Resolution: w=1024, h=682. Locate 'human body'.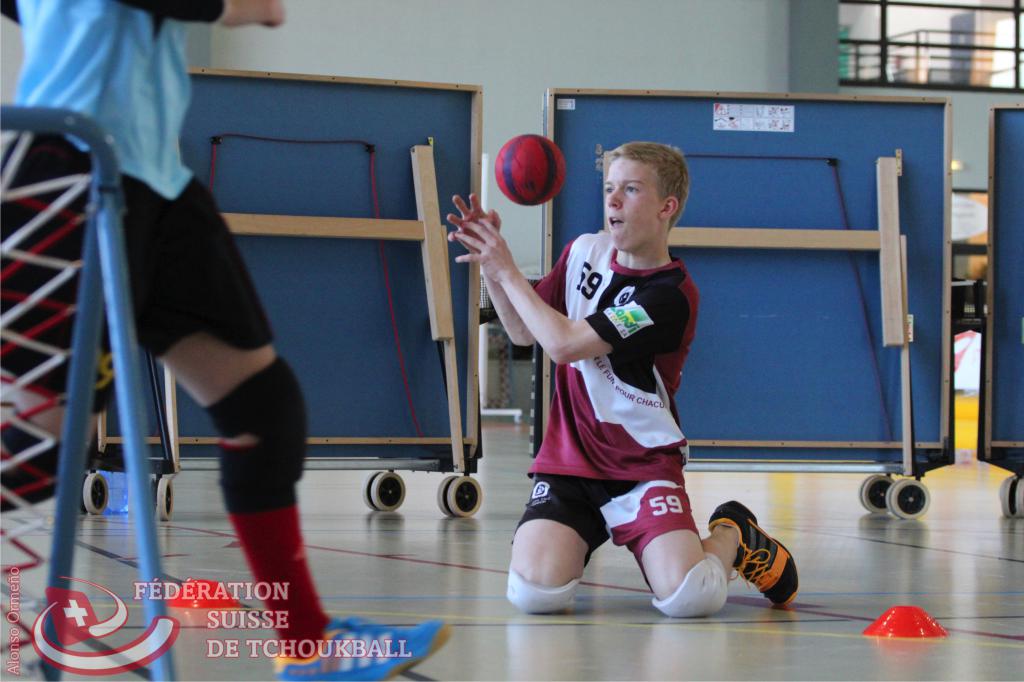
<region>490, 132, 742, 637</region>.
